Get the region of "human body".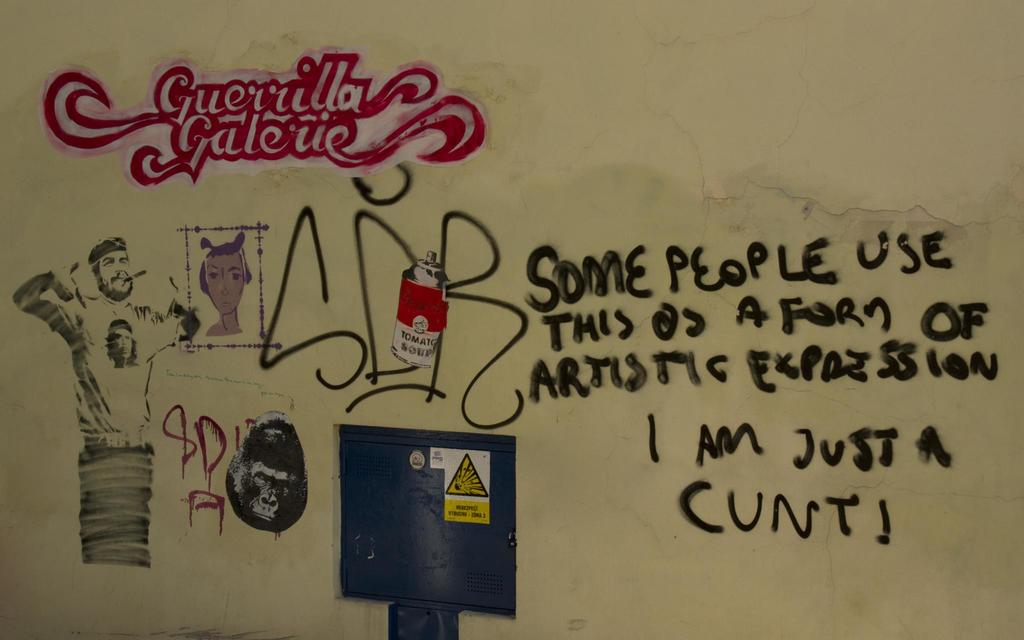
crop(10, 234, 199, 454).
